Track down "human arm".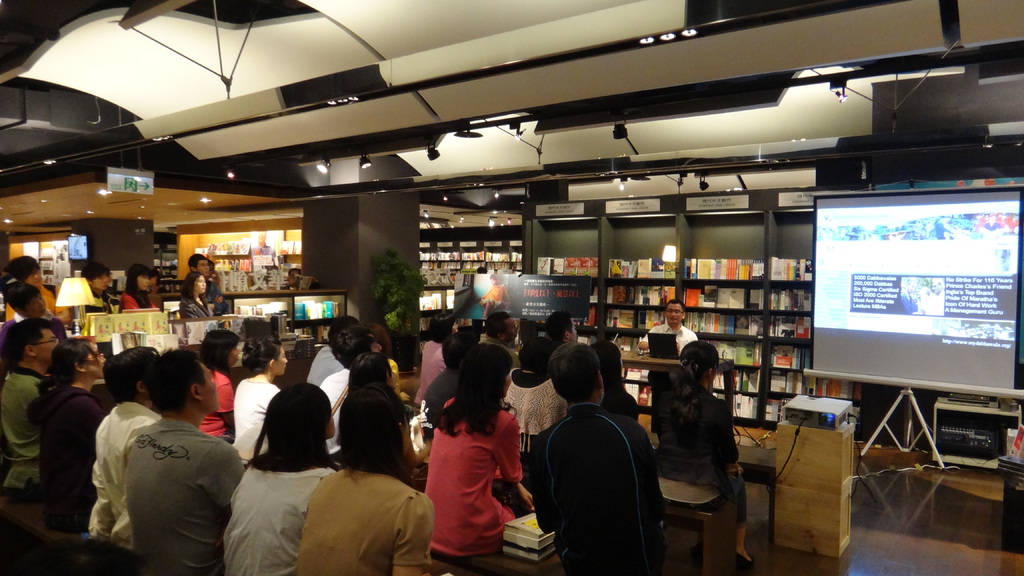
Tracked to x1=491 y1=422 x2=525 y2=486.
